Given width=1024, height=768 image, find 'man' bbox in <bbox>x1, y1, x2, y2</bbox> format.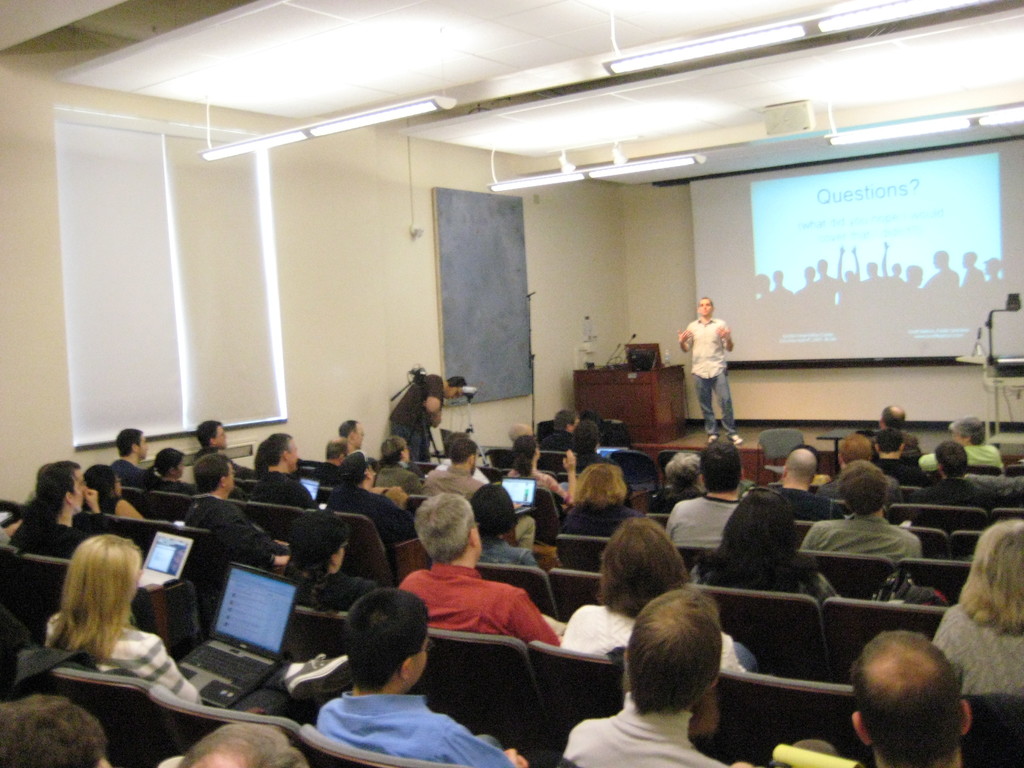
<bbox>6, 458, 106, 552</bbox>.
